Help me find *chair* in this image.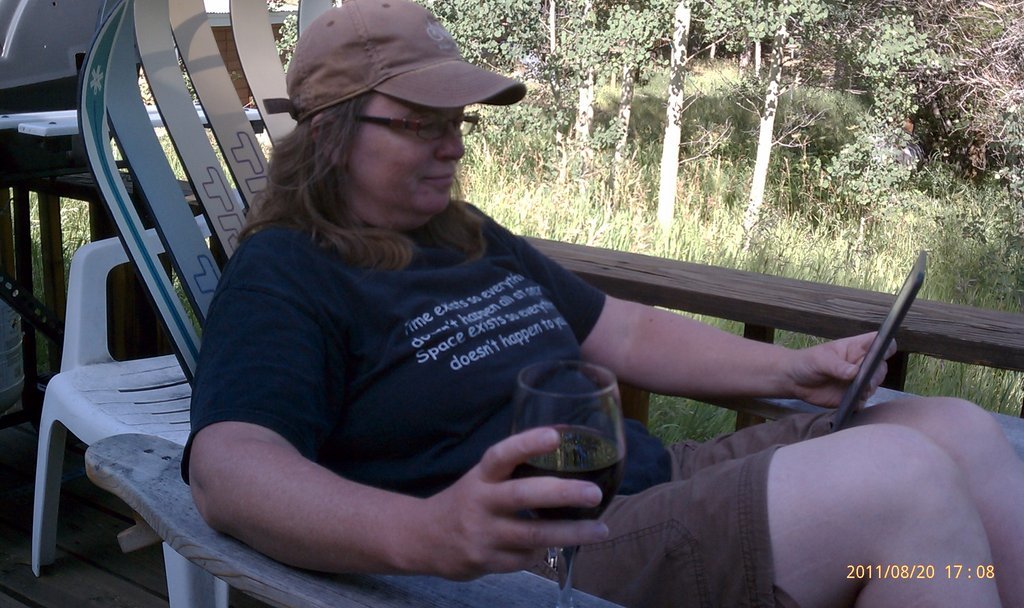
Found it: 29,190,257,607.
